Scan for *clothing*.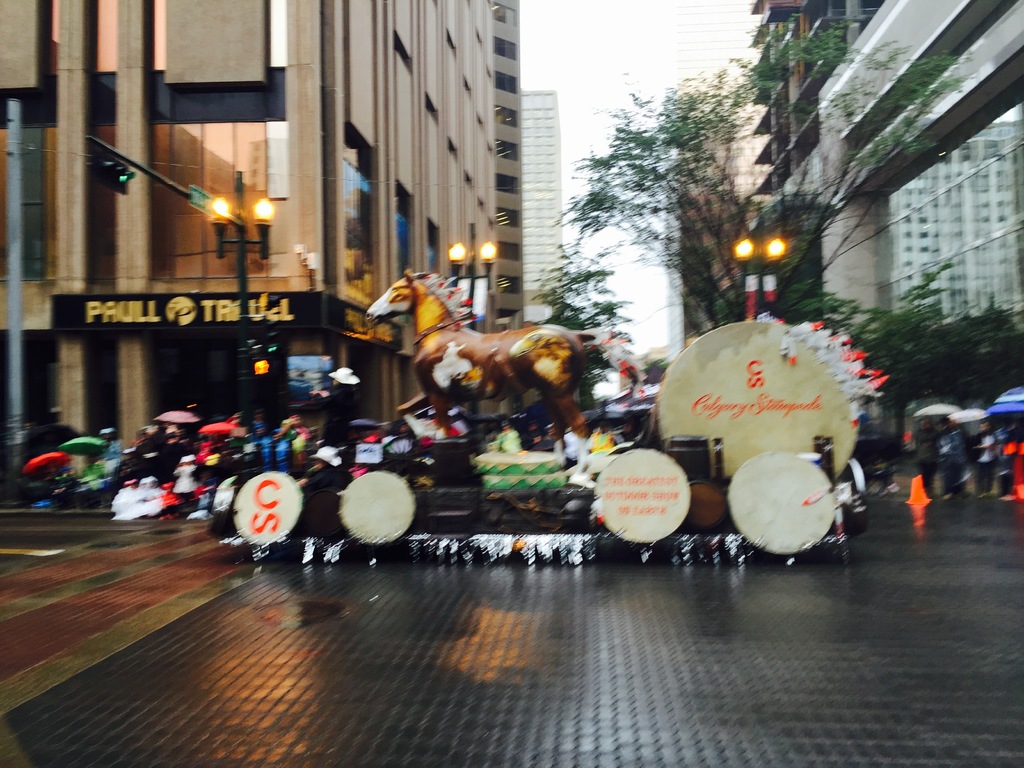
Scan result: l=931, t=428, r=966, b=486.
